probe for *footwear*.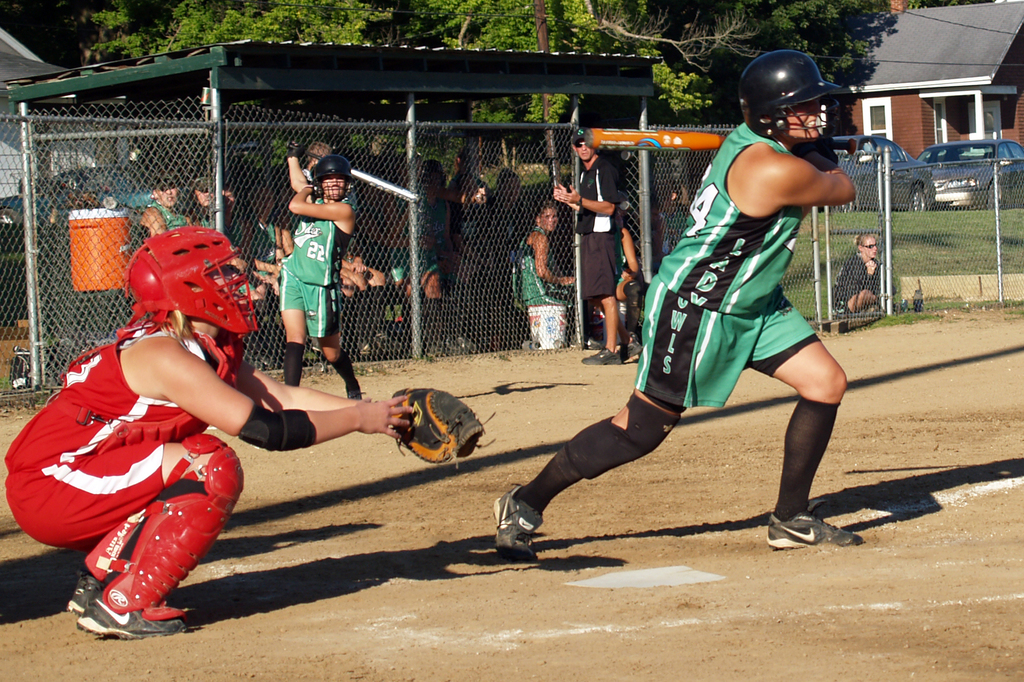
Probe result: 827 297 847 315.
